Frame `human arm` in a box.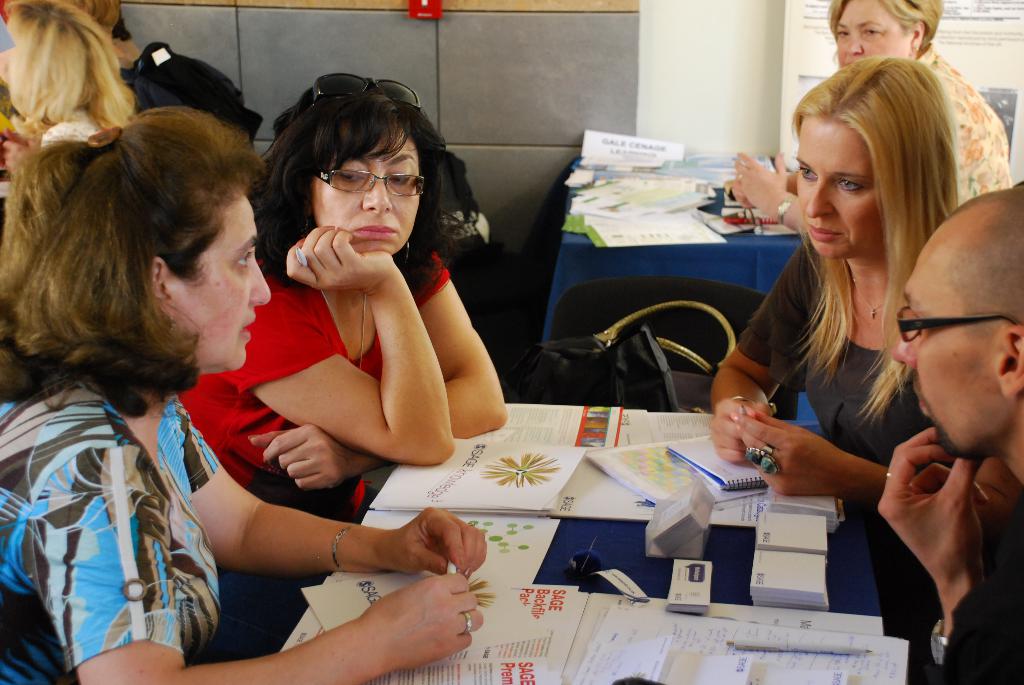
x1=907, y1=458, x2=1023, y2=535.
